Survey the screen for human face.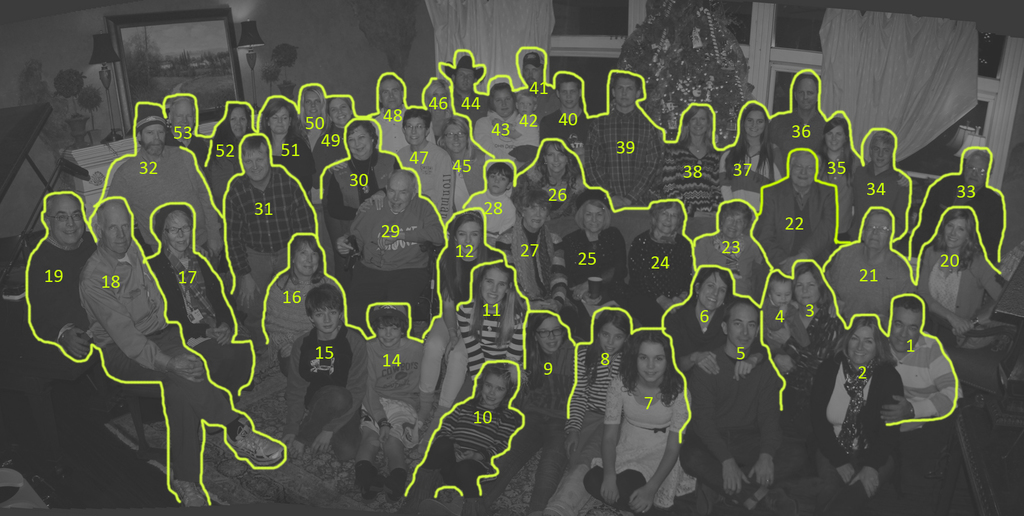
Survey found: locate(793, 77, 818, 109).
